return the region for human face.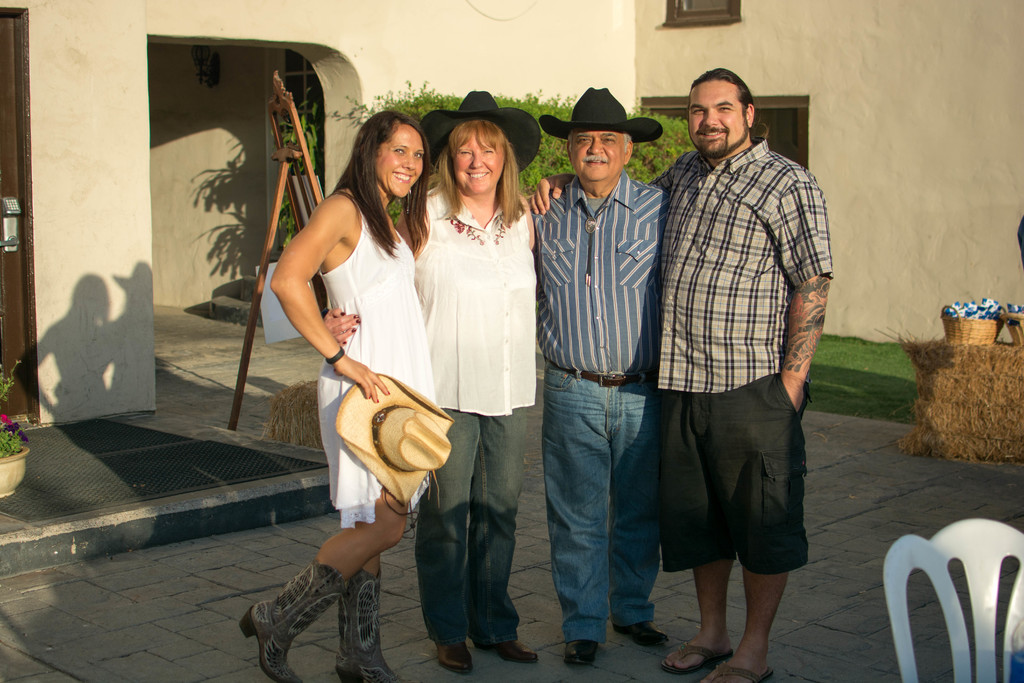
689, 84, 743, 154.
